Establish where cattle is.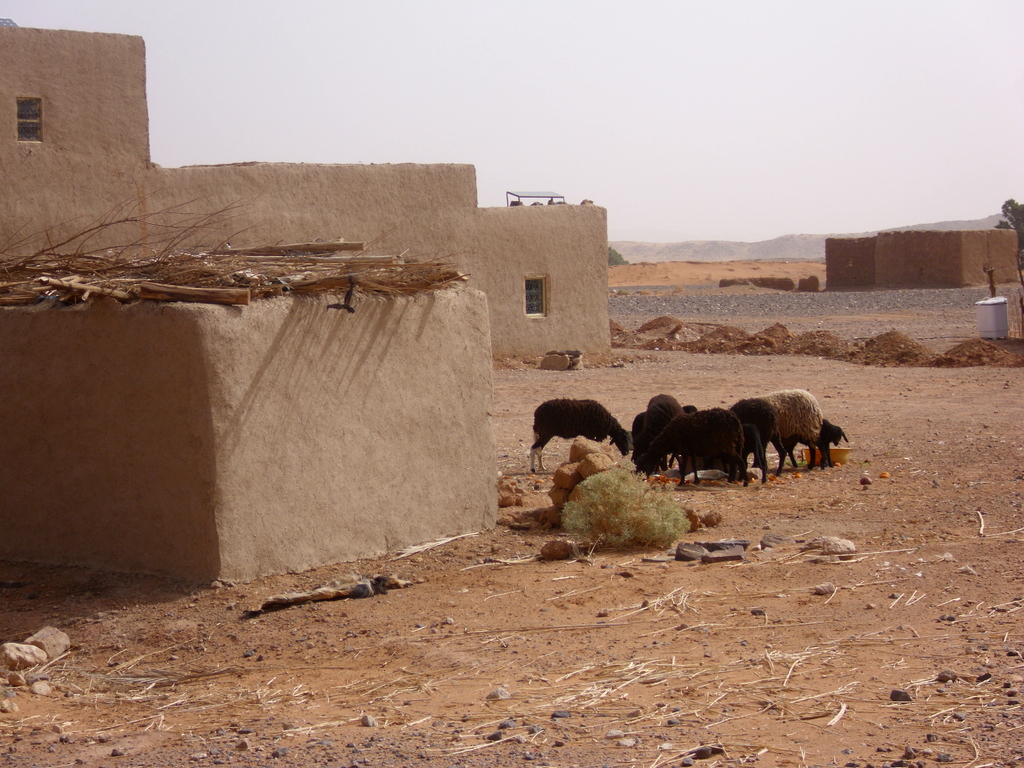
Established at locate(816, 416, 852, 469).
